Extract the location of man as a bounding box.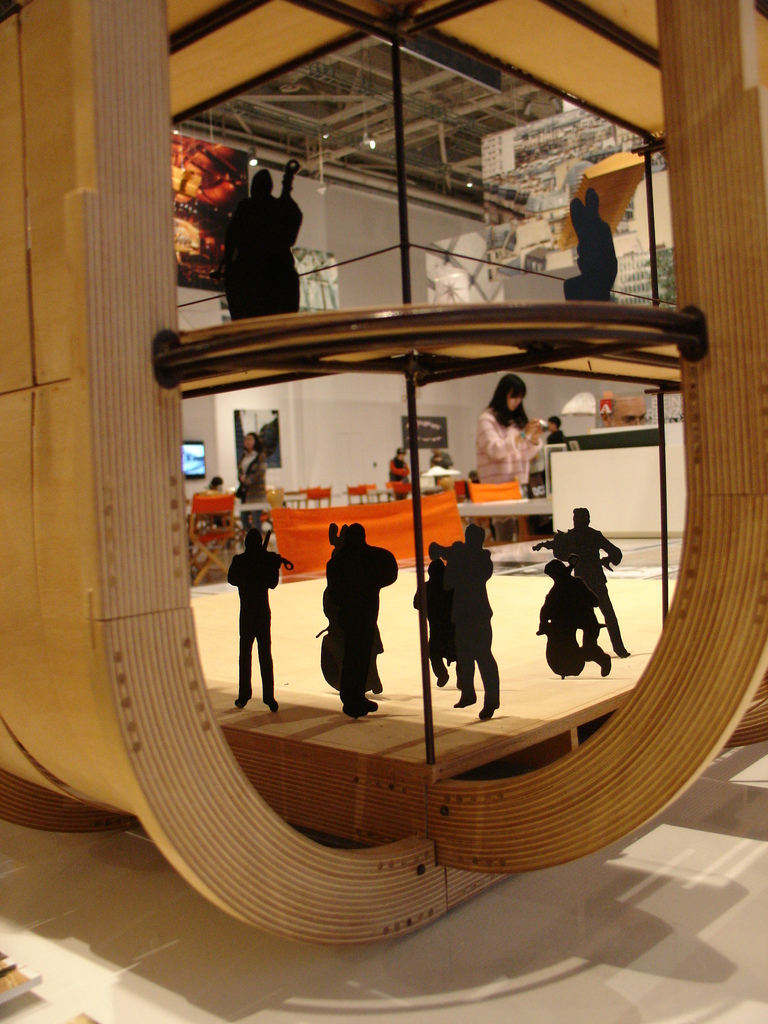
bbox(324, 522, 397, 717).
